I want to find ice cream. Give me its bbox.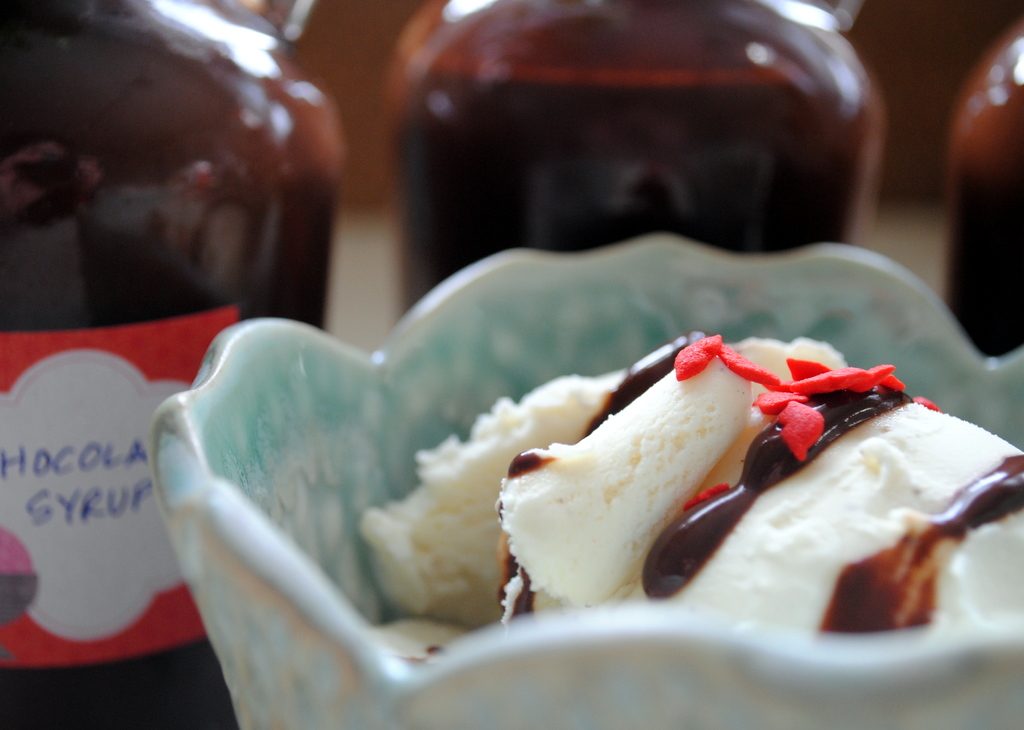
[376,336,1023,661].
